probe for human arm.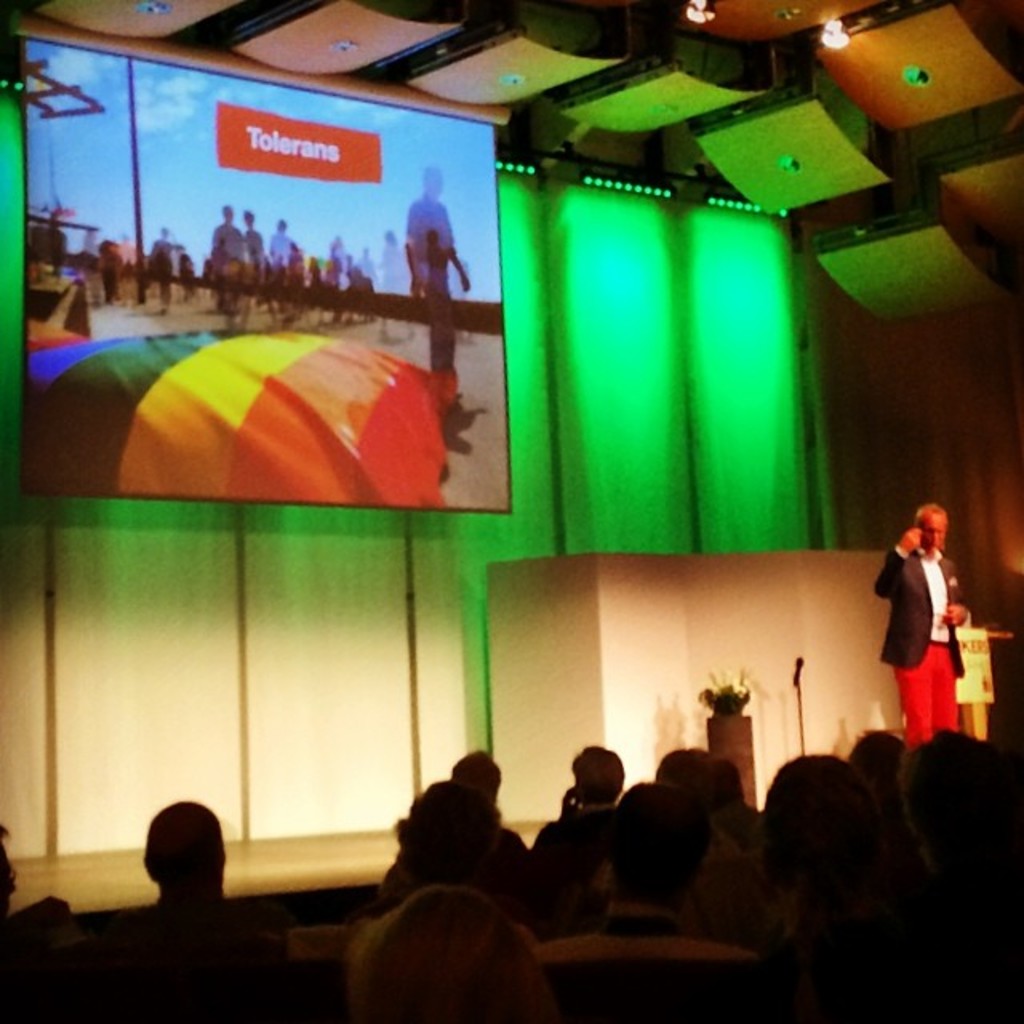
Probe result: <region>877, 522, 917, 600</region>.
